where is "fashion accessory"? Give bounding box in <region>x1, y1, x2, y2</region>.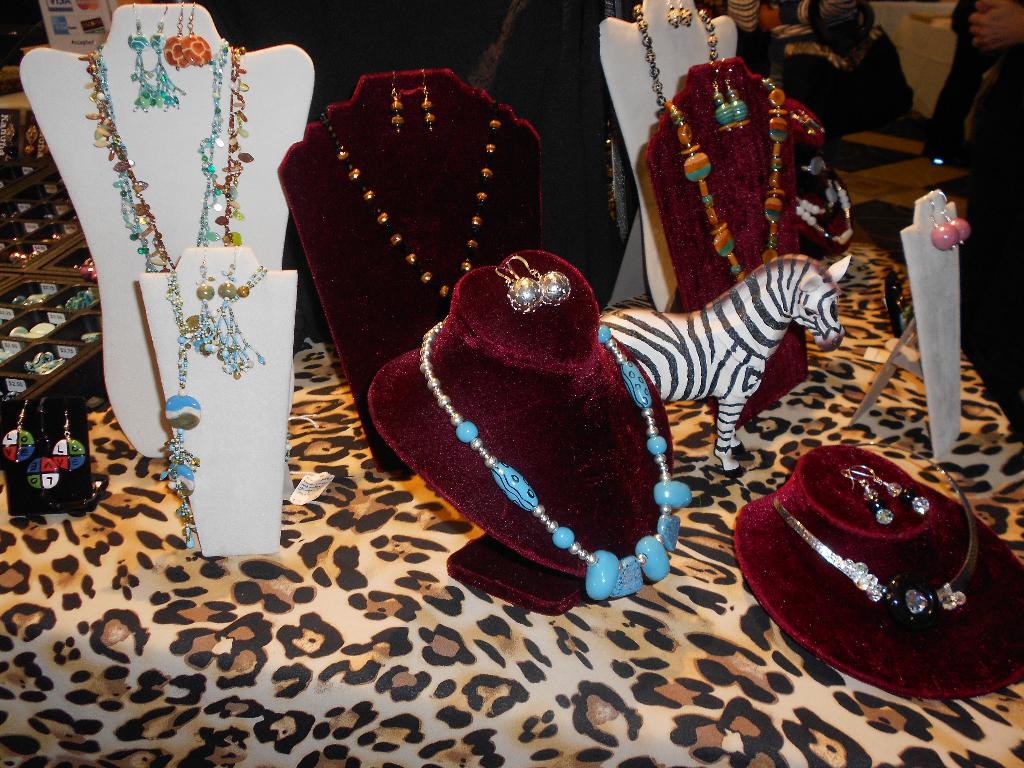
<region>920, 193, 959, 252</region>.
